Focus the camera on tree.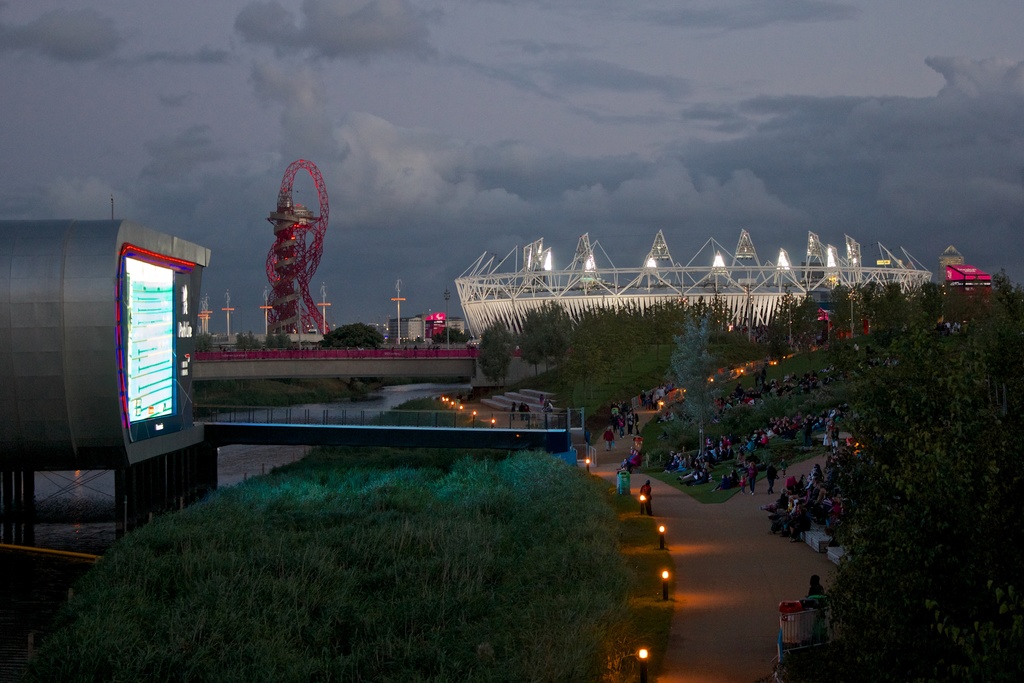
Focus region: (232, 329, 264, 352).
